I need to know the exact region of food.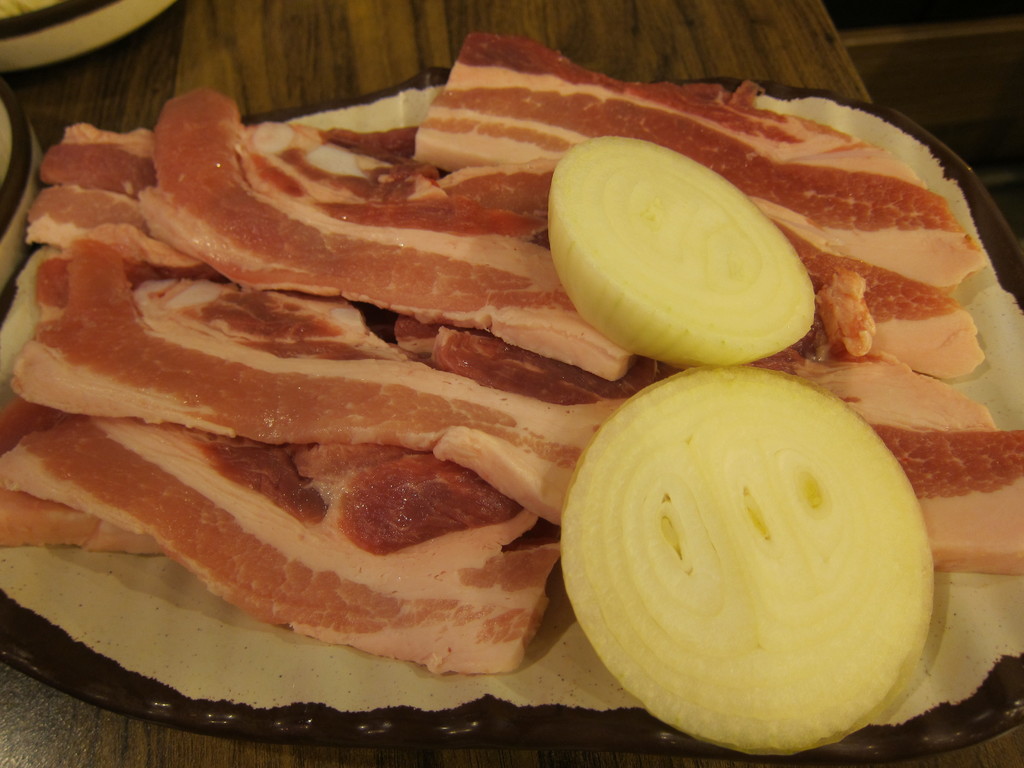
Region: l=561, t=364, r=935, b=753.
